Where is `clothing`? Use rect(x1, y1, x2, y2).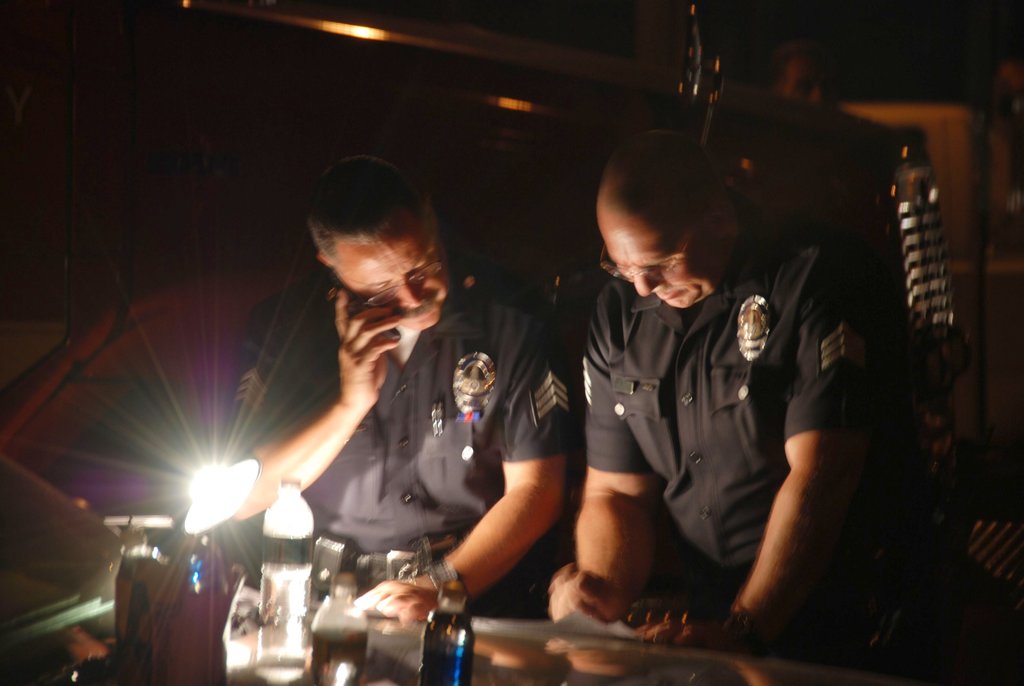
rect(214, 263, 582, 612).
